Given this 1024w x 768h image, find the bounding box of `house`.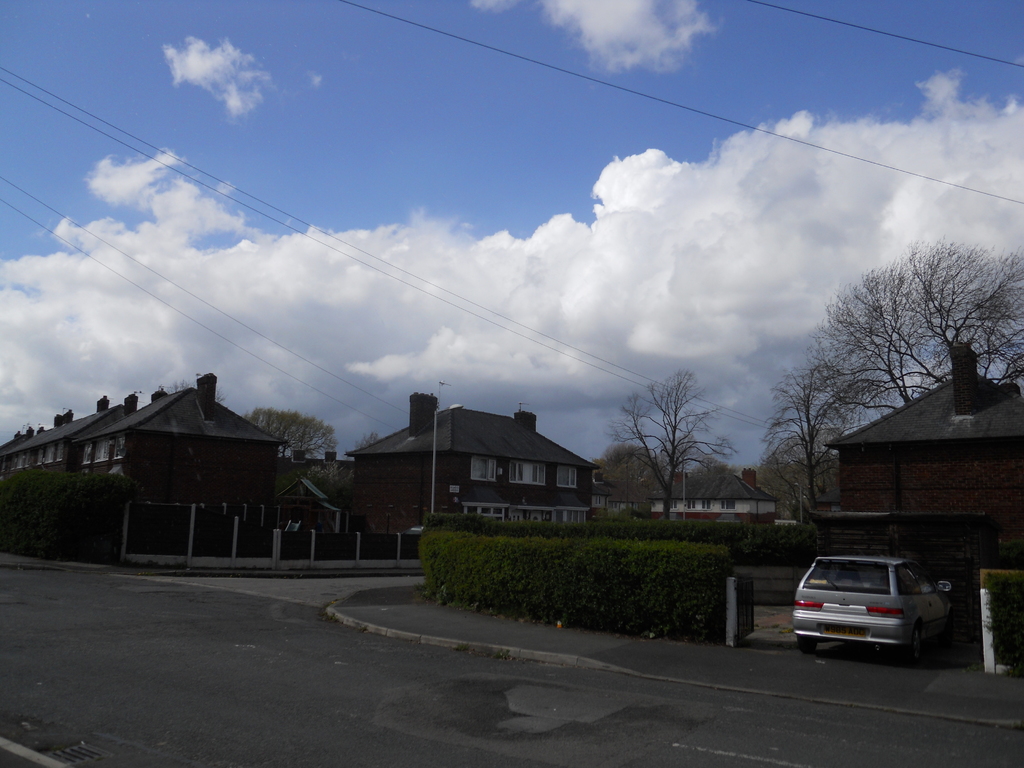
pyautogui.locateOnScreen(1, 368, 285, 561).
